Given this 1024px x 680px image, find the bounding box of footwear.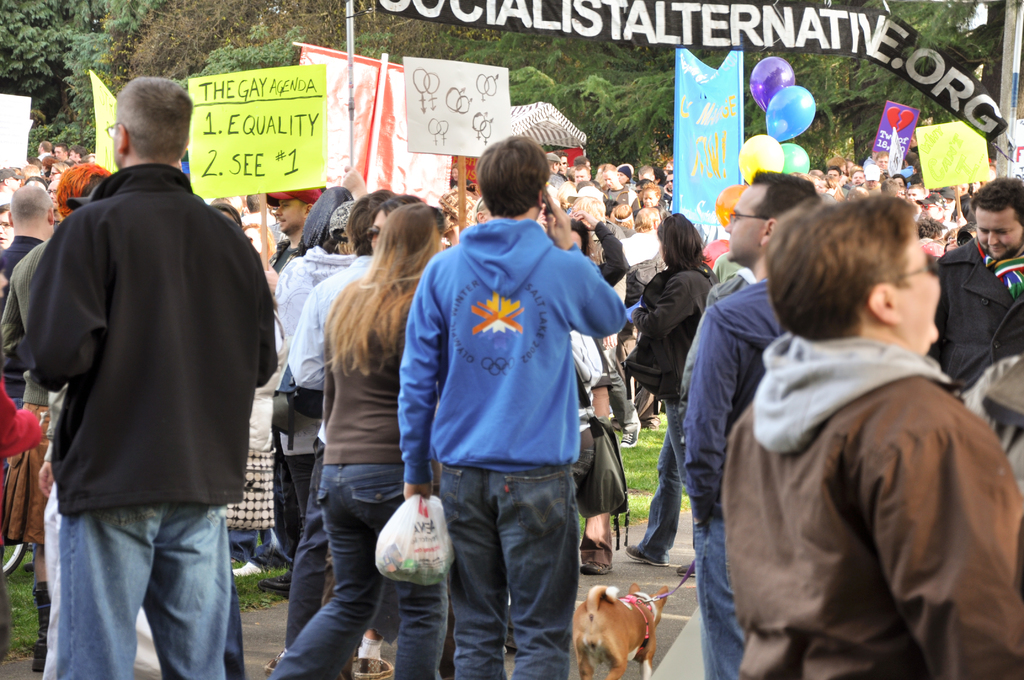
BBox(627, 541, 667, 567).
